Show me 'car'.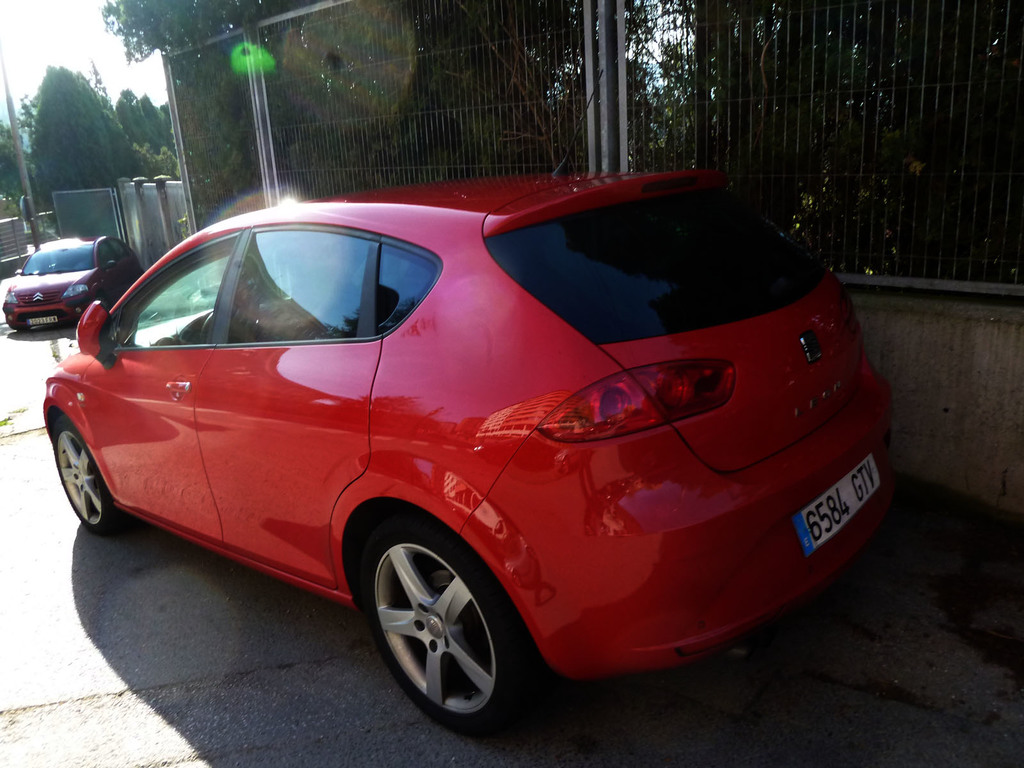
'car' is here: left=42, top=69, right=886, bottom=729.
